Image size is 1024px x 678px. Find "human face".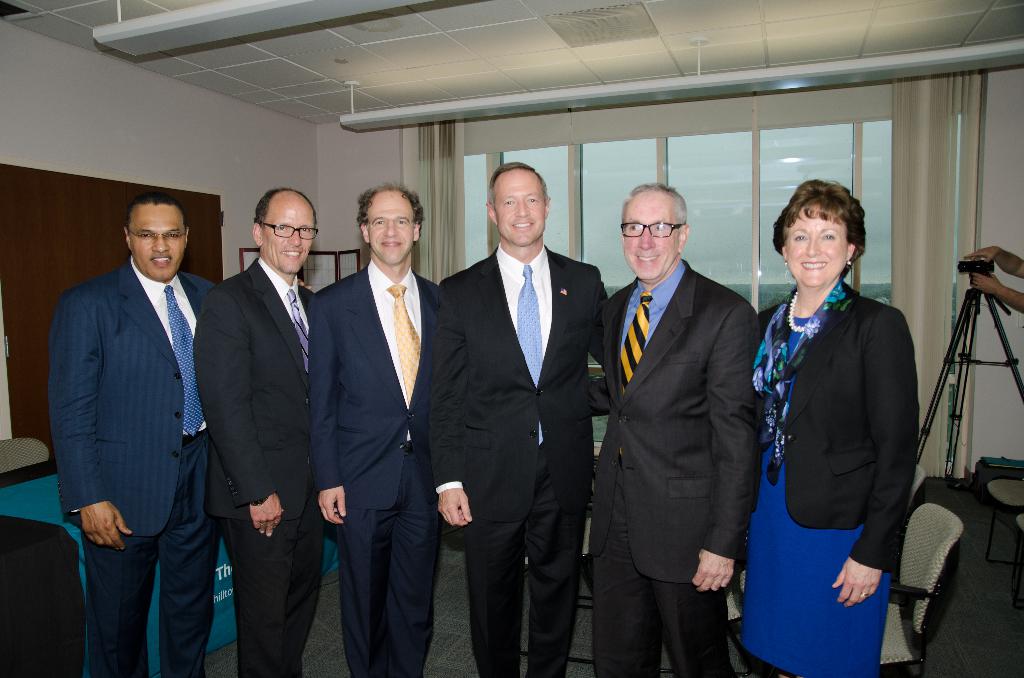
<bbox>130, 209, 182, 282</bbox>.
